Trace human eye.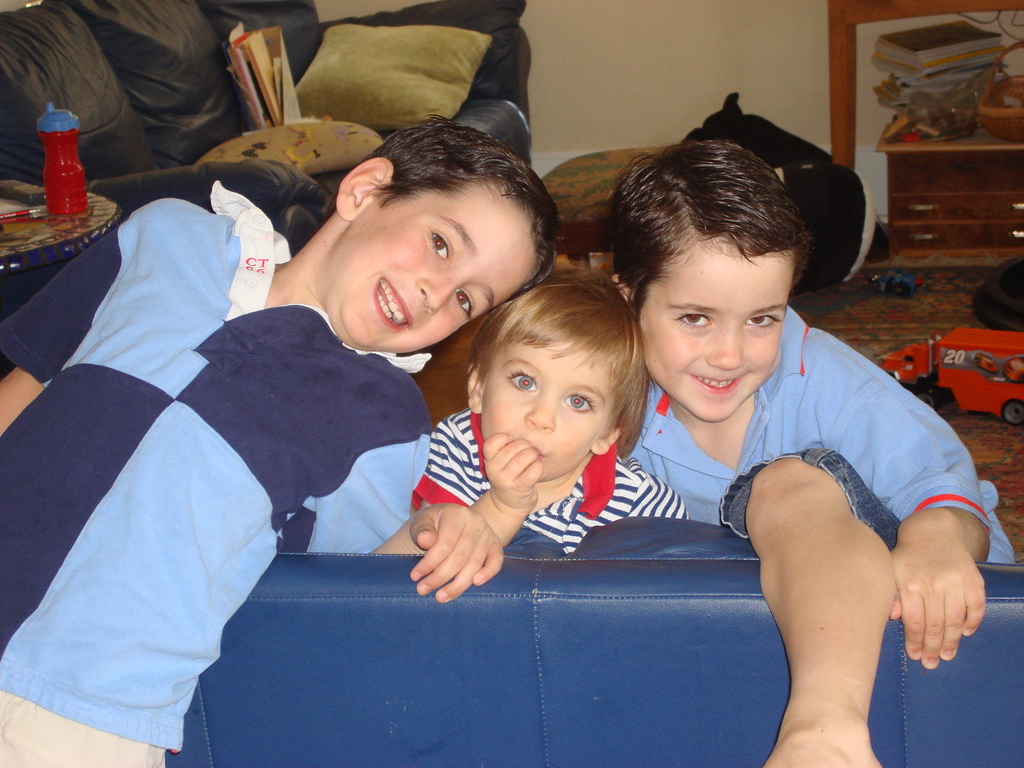
Traced to box(506, 365, 541, 395).
